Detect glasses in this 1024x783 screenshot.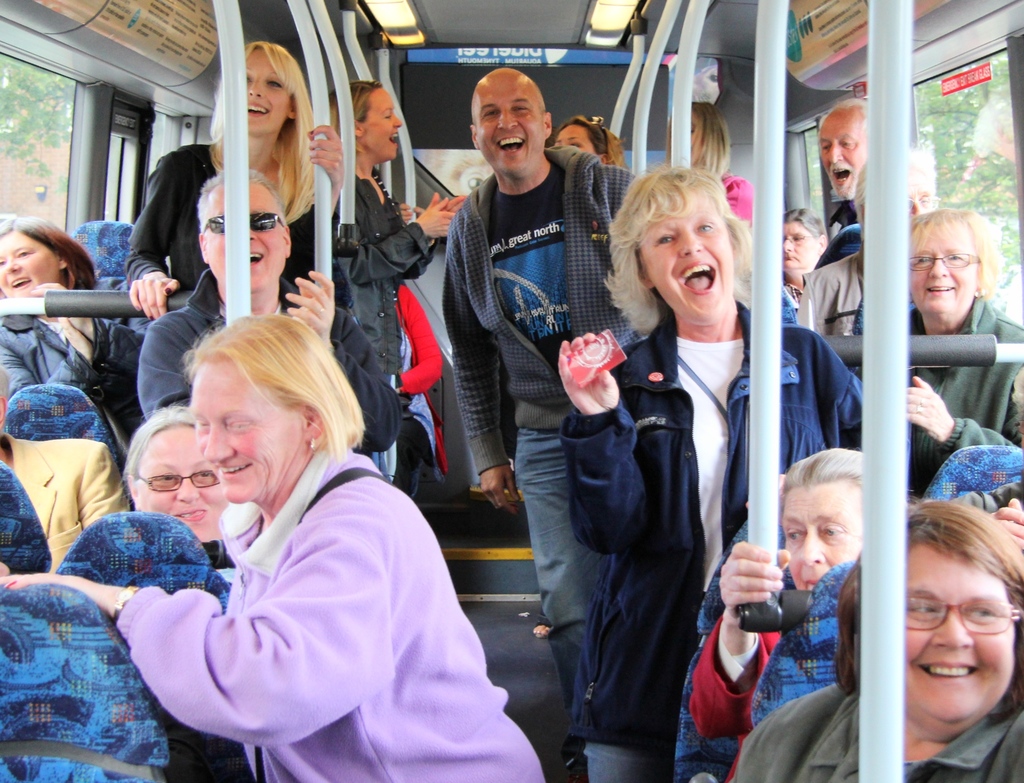
Detection: select_region(904, 596, 1023, 634).
